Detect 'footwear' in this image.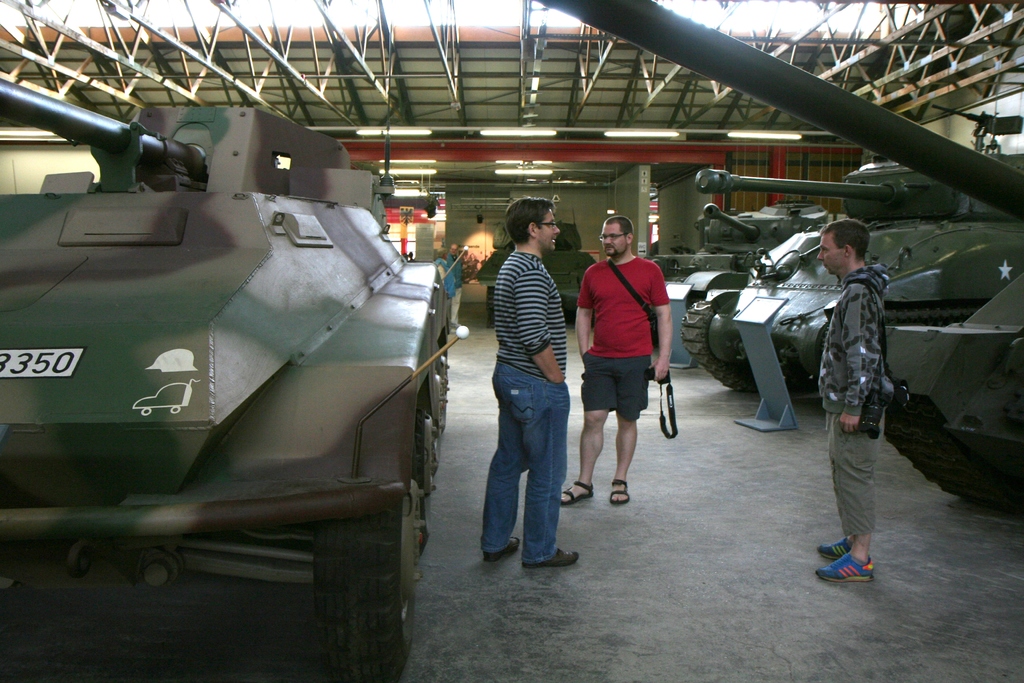
Detection: 550:479:599:508.
